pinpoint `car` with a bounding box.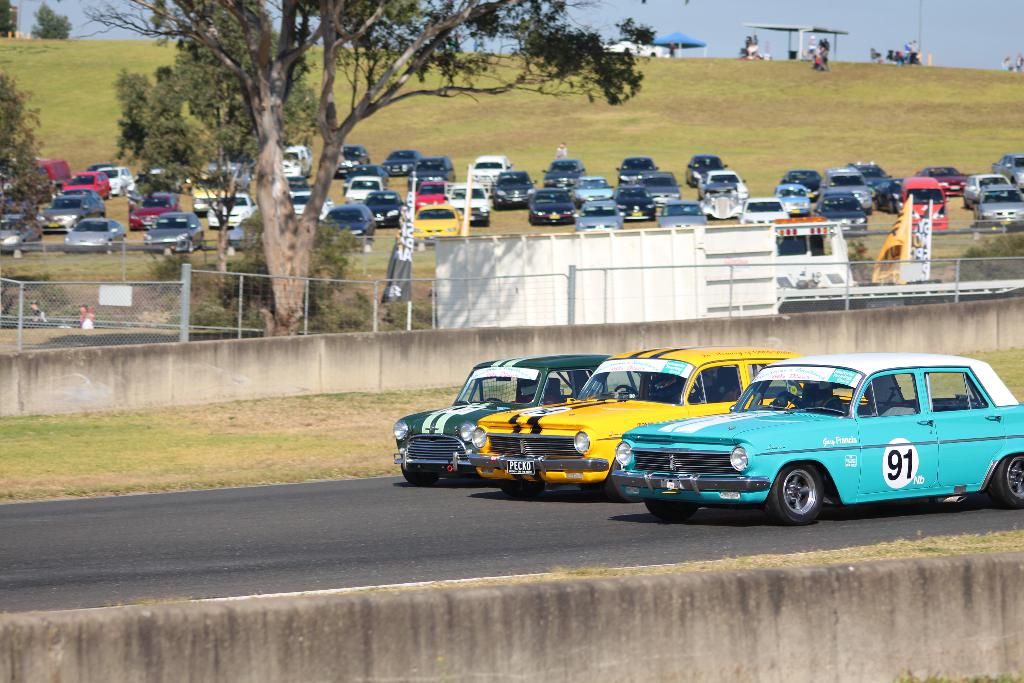
<box>572,200,625,231</box>.
